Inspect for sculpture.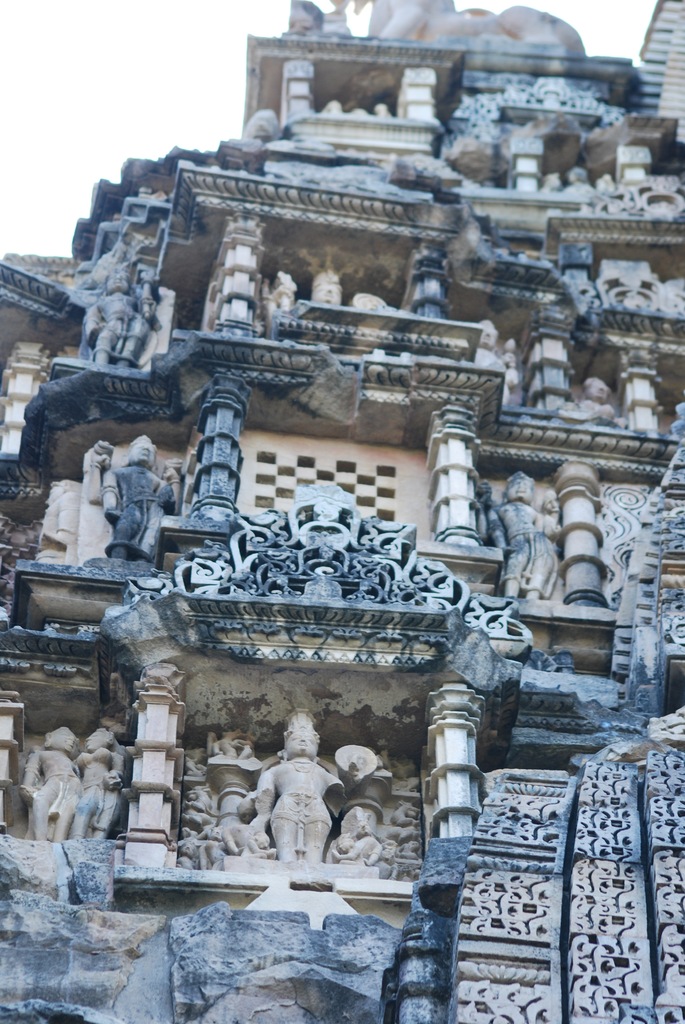
Inspection: x1=472 y1=316 x2=526 y2=410.
